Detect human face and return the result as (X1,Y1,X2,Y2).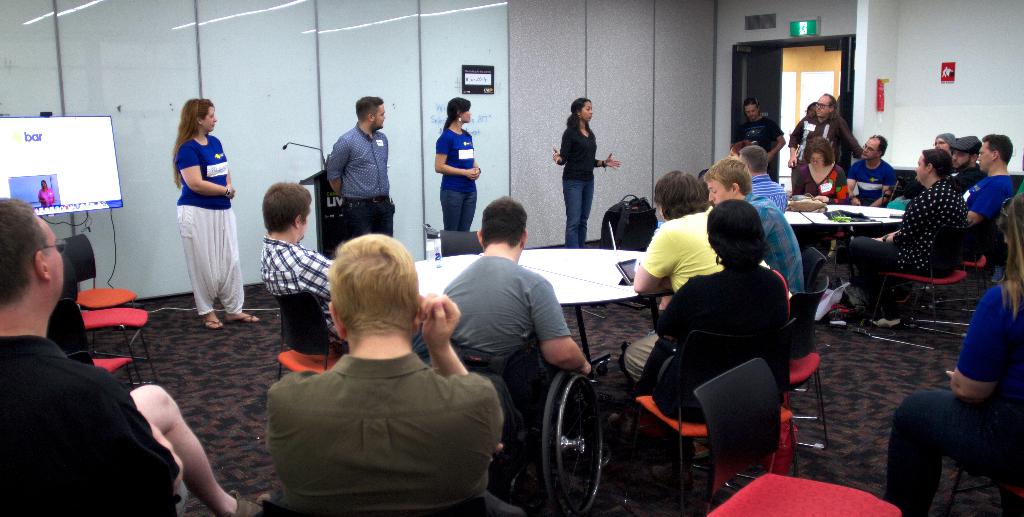
(977,140,989,170).
